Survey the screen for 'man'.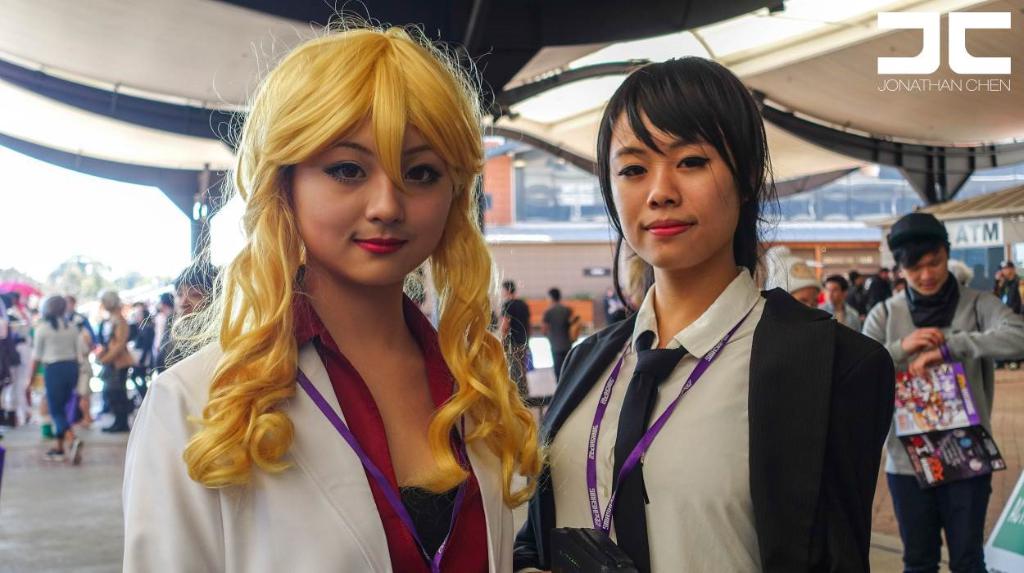
Survey found: {"left": 998, "top": 258, "right": 1023, "bottom": 365}.
